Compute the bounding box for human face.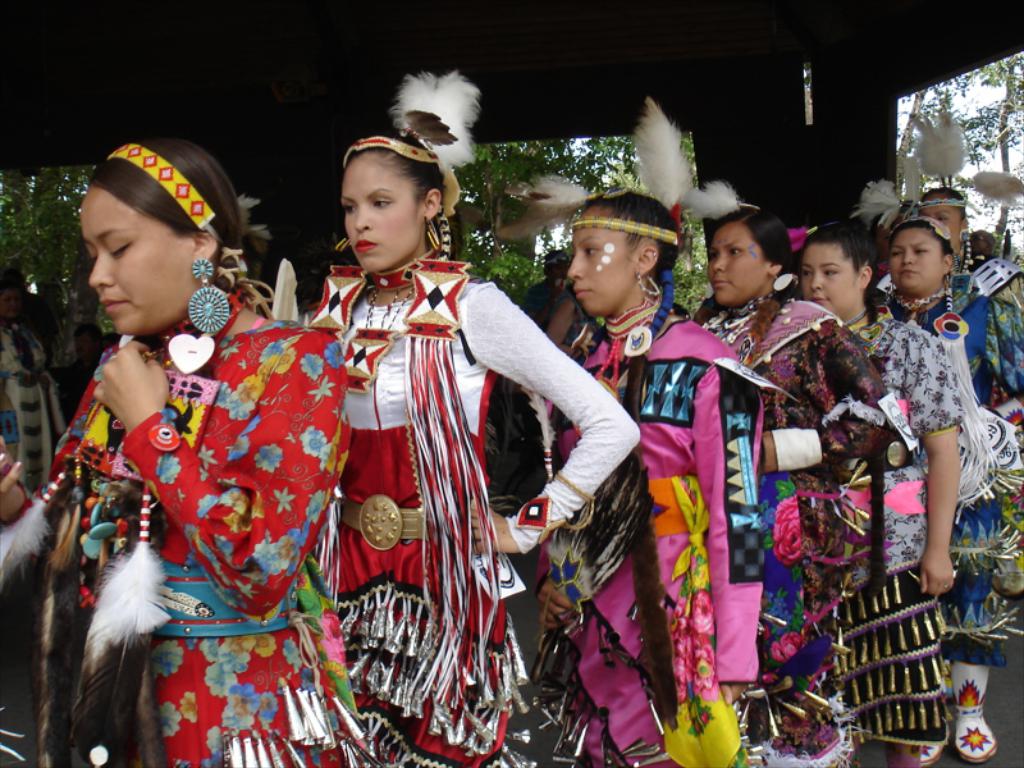
l=888, t=228, r=941, b=291.
